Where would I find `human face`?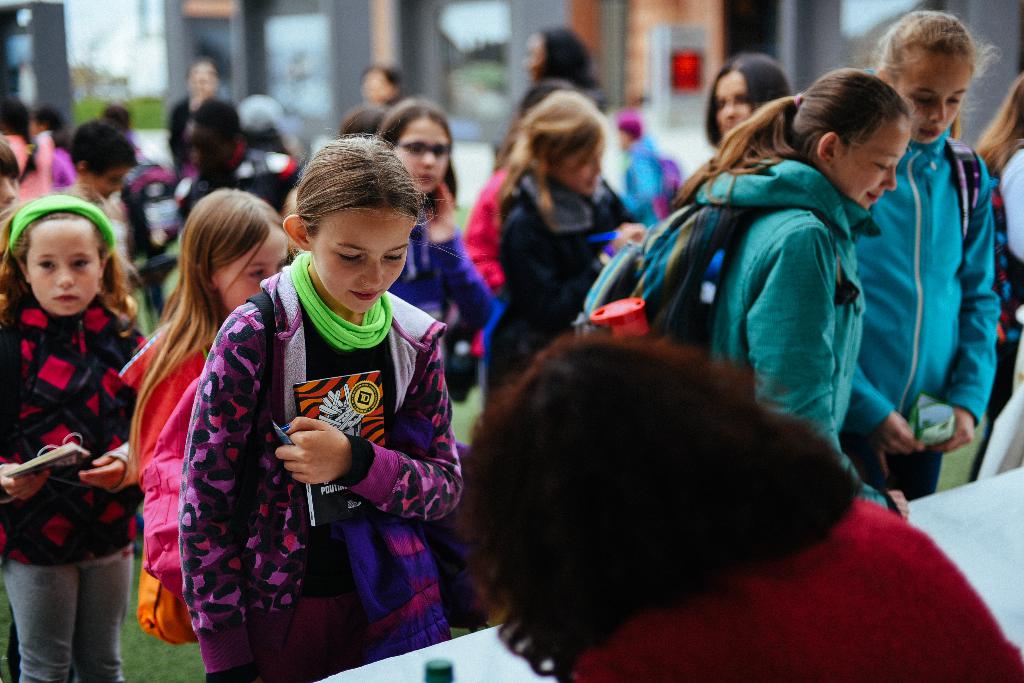
At rect(836, 119, 911, 211).
